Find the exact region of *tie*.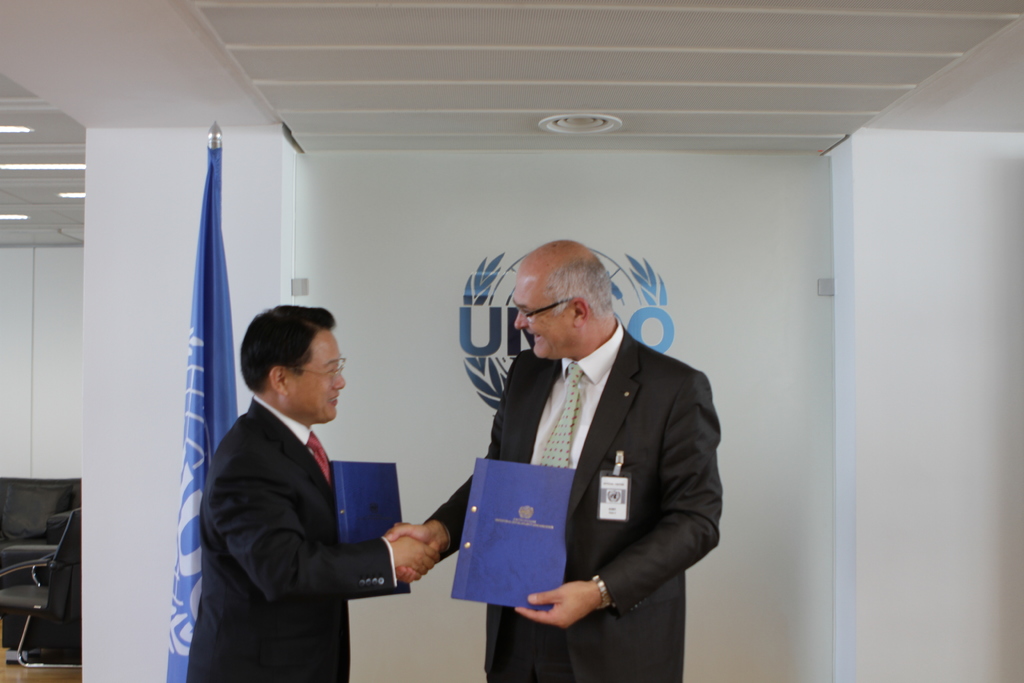
Exact region: (left=308, top=432, right=339, bottom=484).
